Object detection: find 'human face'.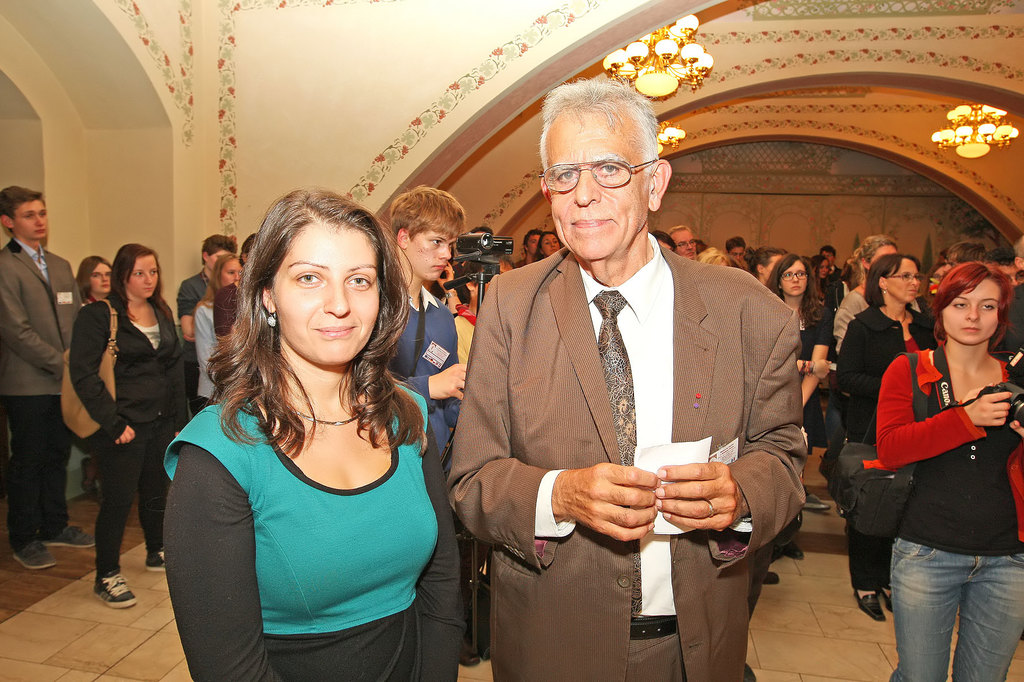
525:229:536:257.
